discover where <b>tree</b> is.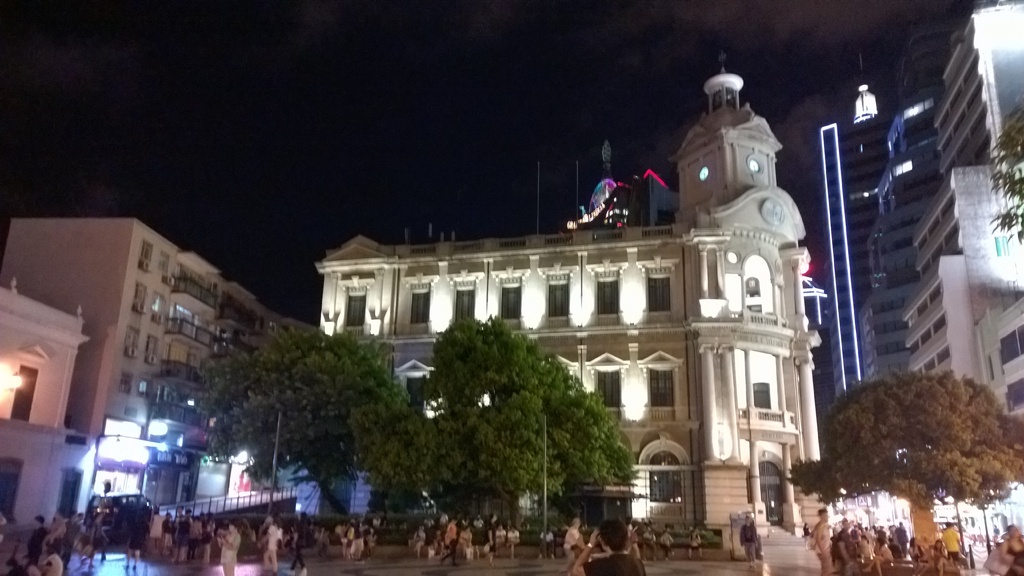
Discovered at <box>351,374,442,522</box>.
